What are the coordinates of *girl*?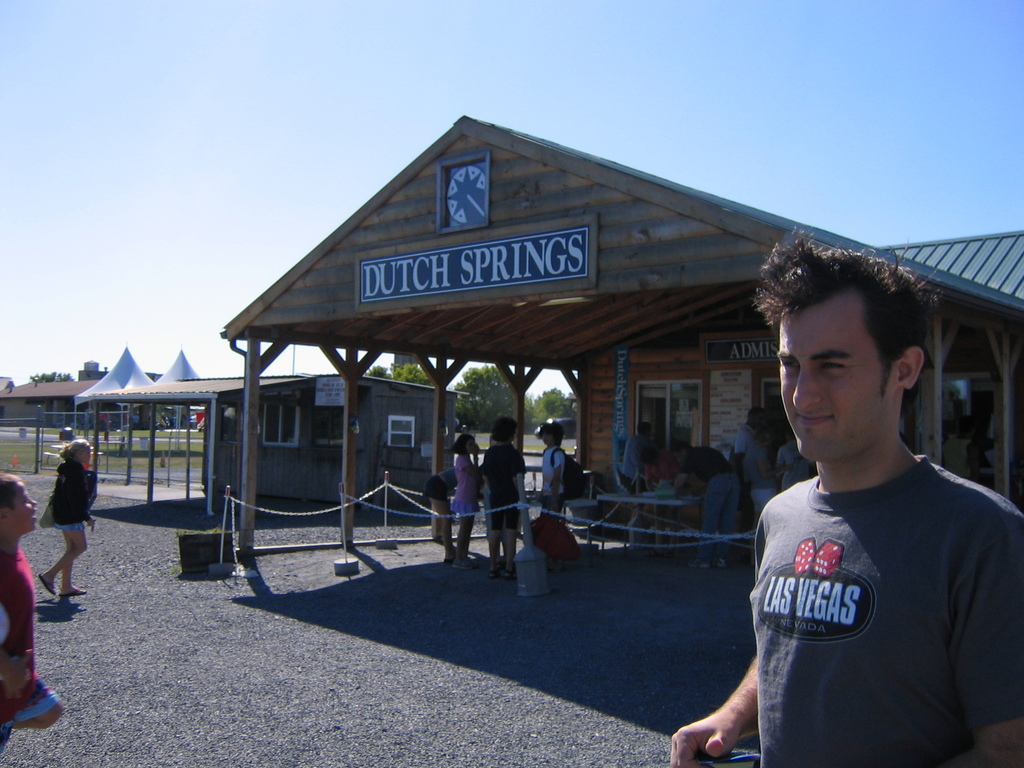
BBox(40, 438, 100, 600).
